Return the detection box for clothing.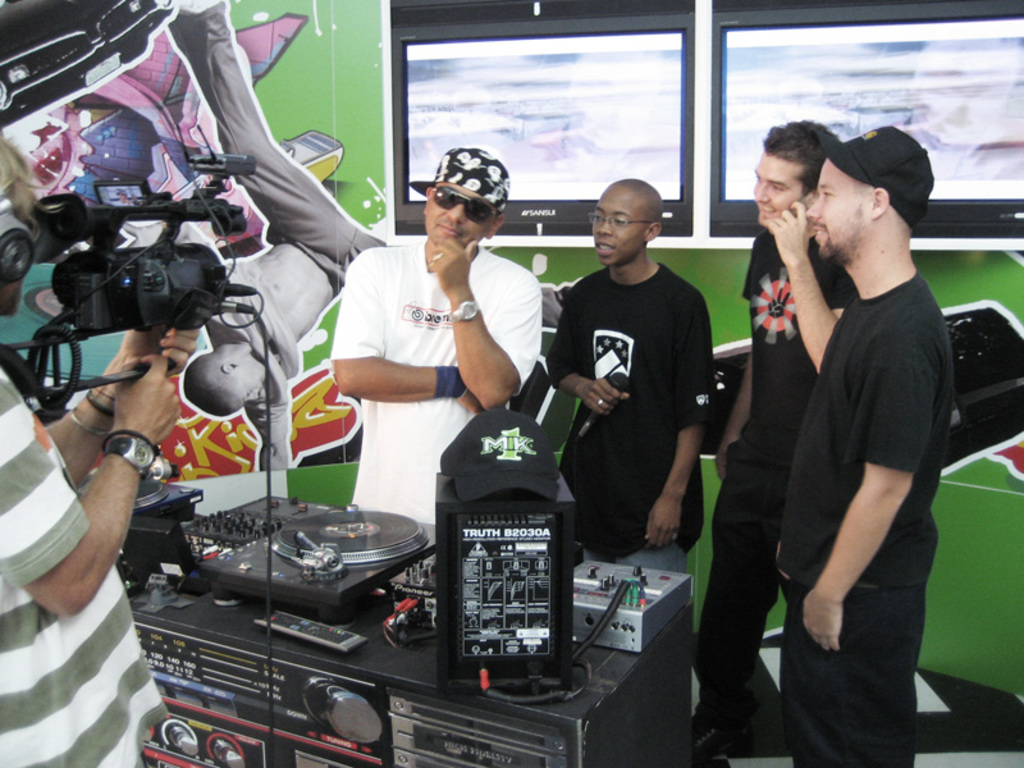
rect(172, 22, 381, 433).
